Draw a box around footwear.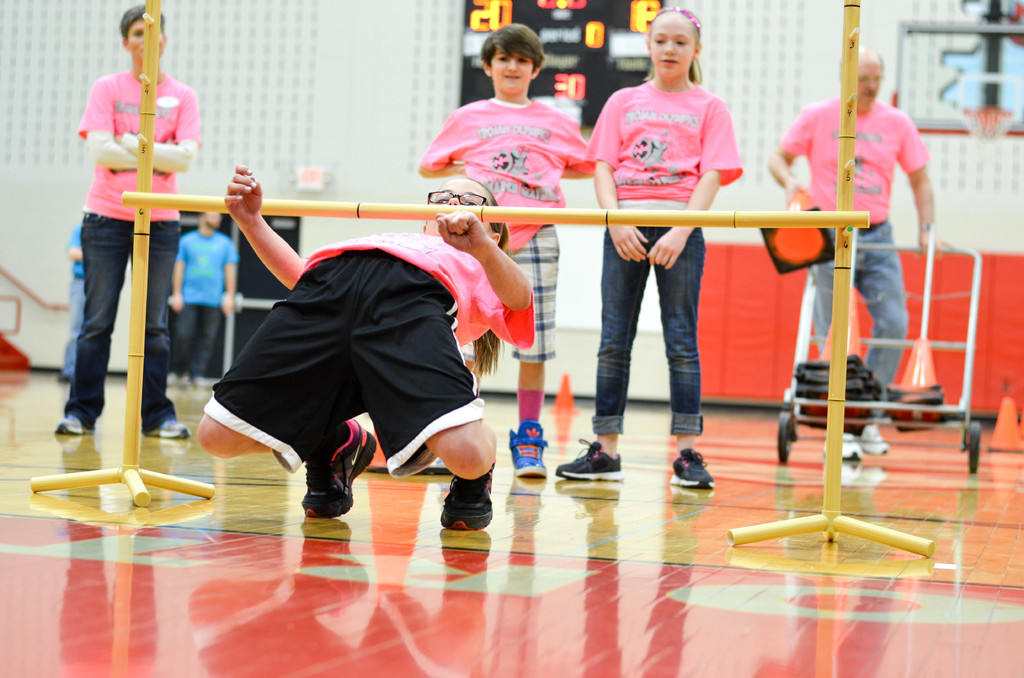
x1=863, y1=421, x2=893, y2=456.
